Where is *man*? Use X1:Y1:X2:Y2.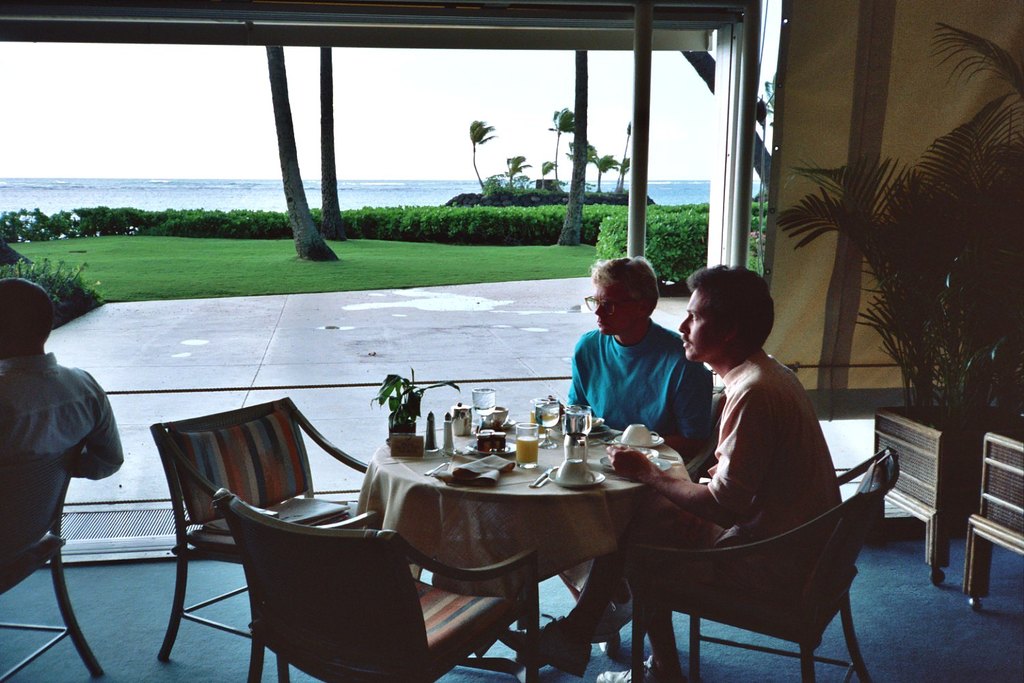
498:265:842:682.
